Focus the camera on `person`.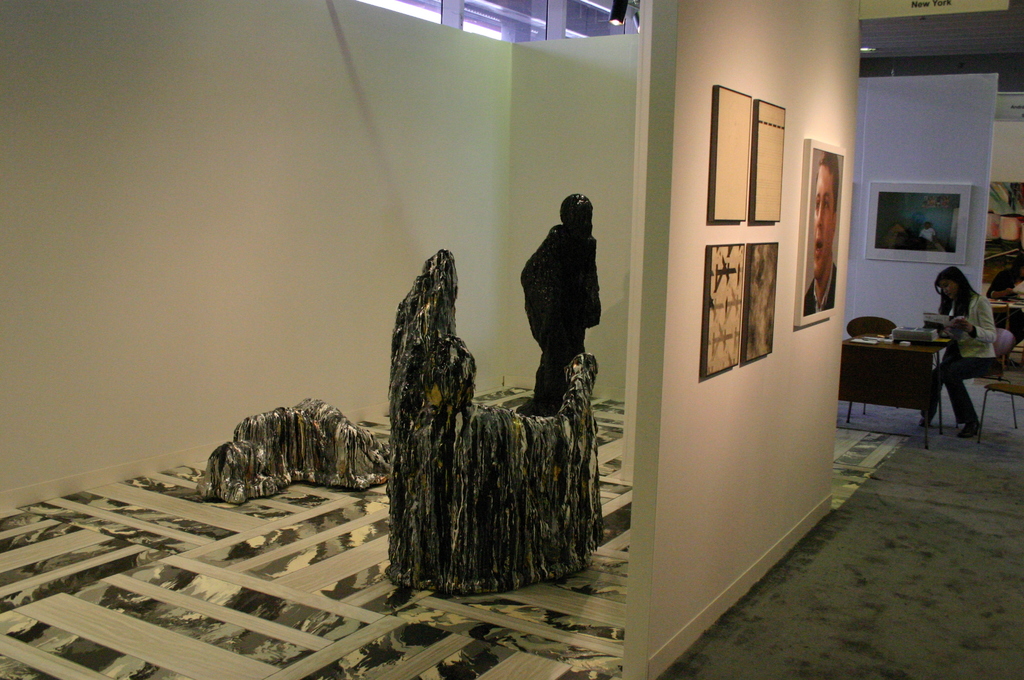
Focus region: x1=923, y1=261, x2=998, y2=438.
